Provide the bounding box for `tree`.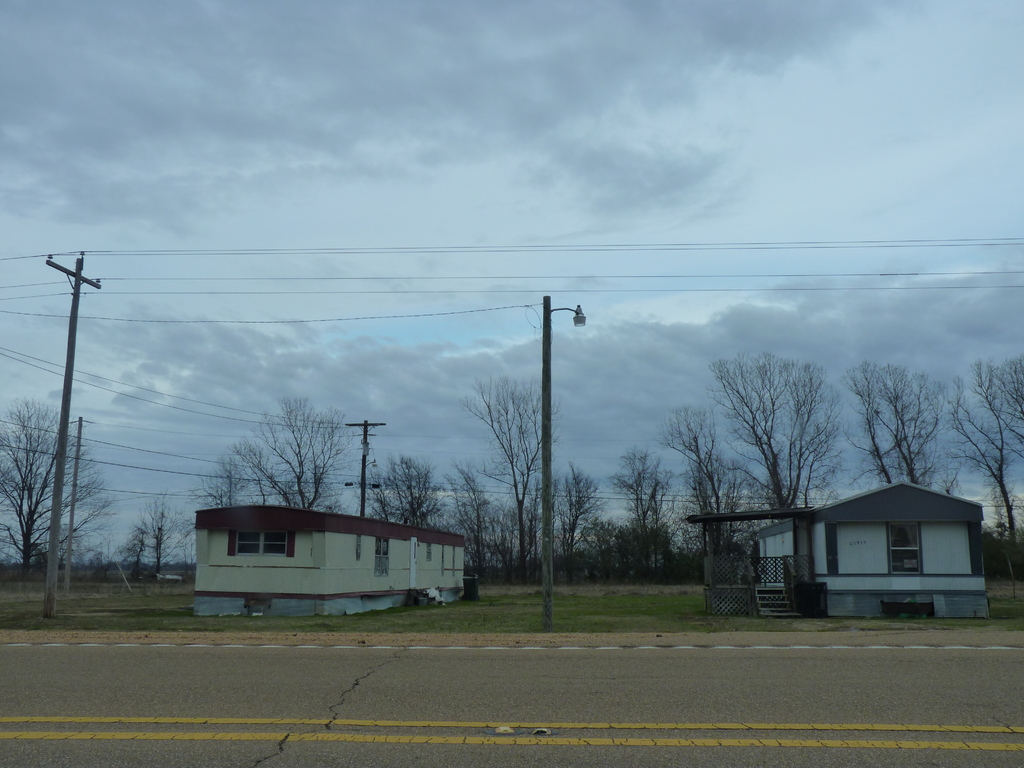
x1=0, y1=388, x2=109, y2=582.
